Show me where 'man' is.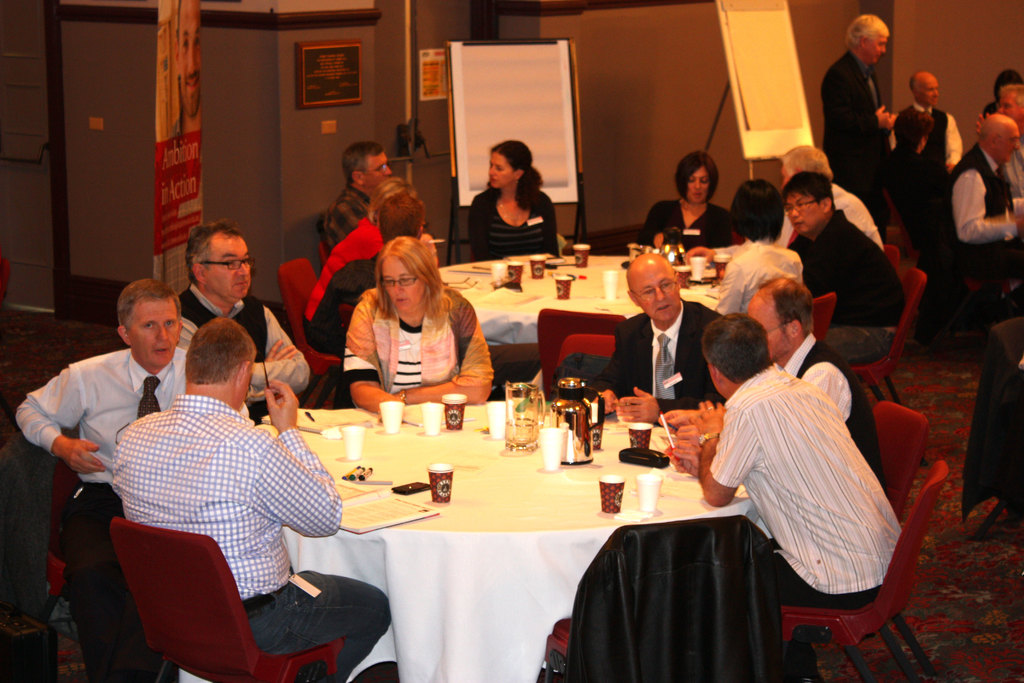
'man' is at (x1=895, y1=72, x2=967, y2=173).
